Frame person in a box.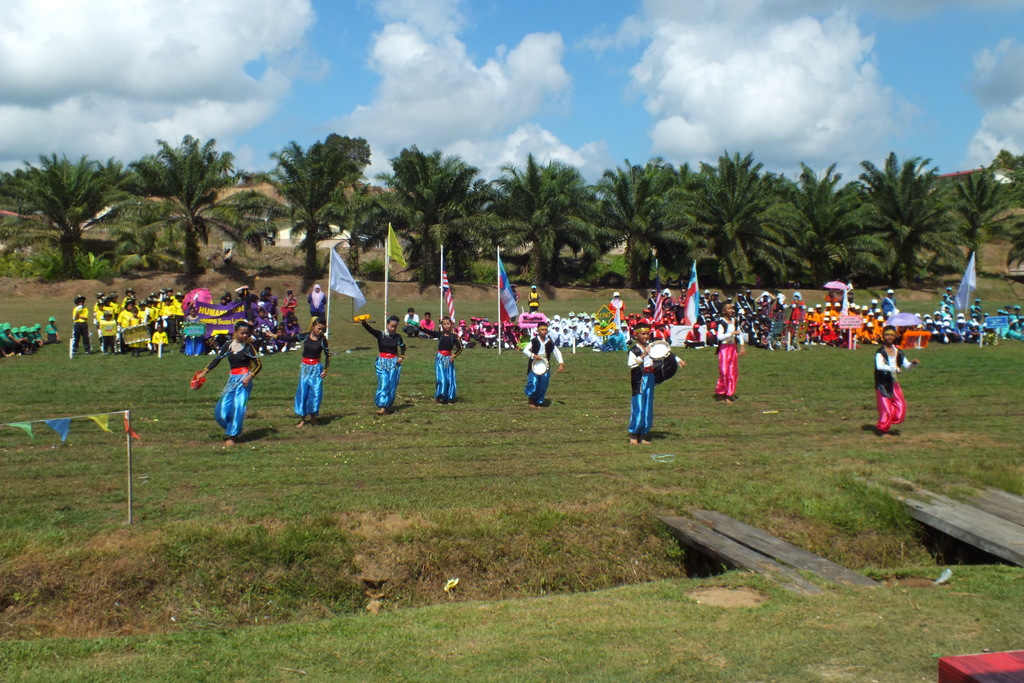
[625, 320, 687, 447].
